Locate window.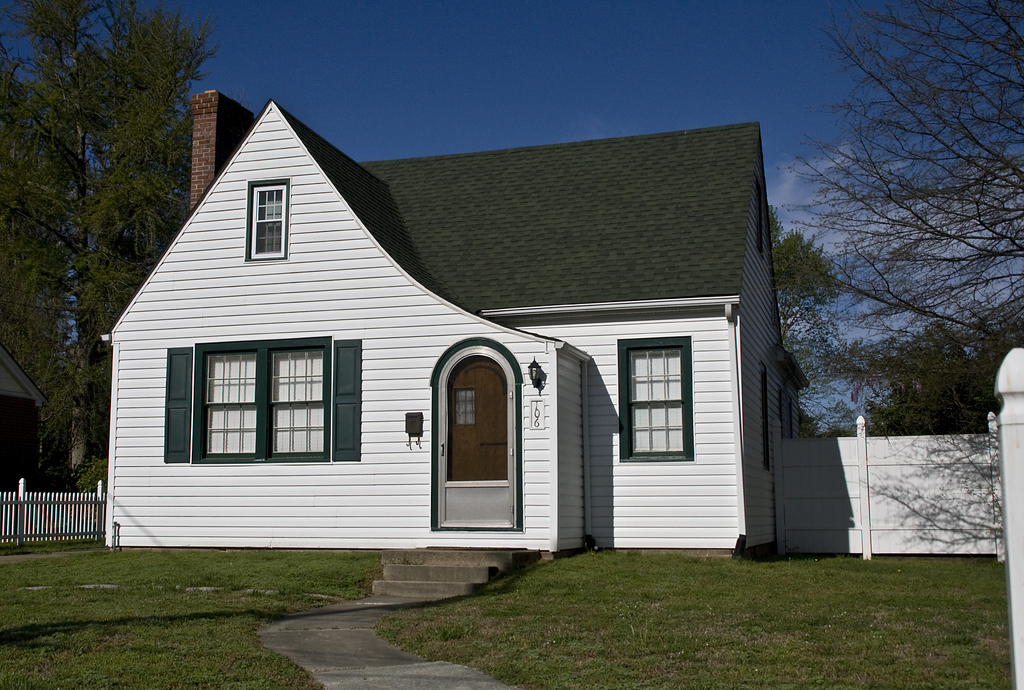
Bounding box: left=618, top=336, right=697, bottom=463.
